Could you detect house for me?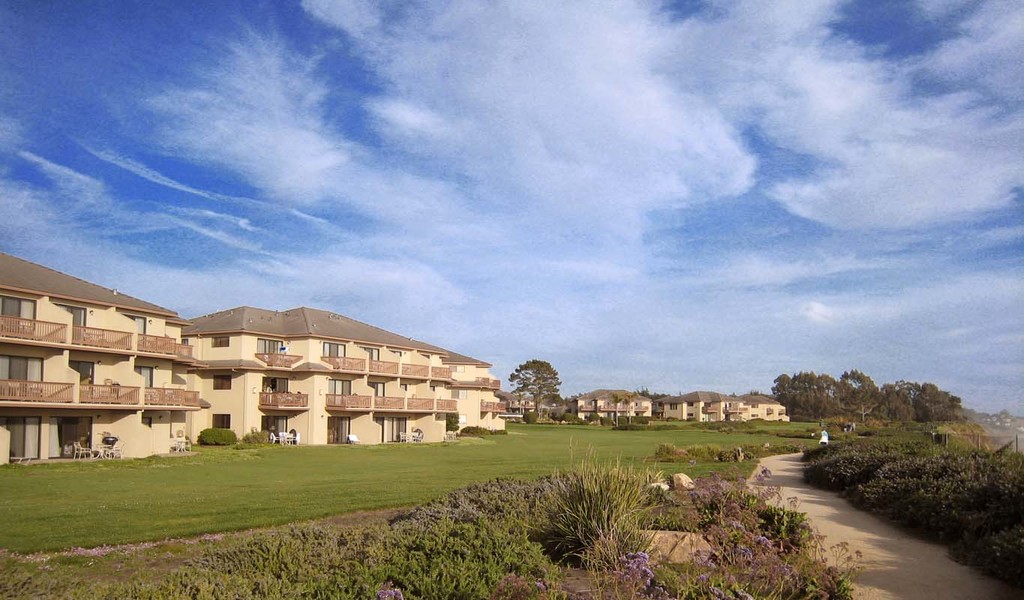
Detection result: <bbox>565, 388, 657, 427</bbox>.
